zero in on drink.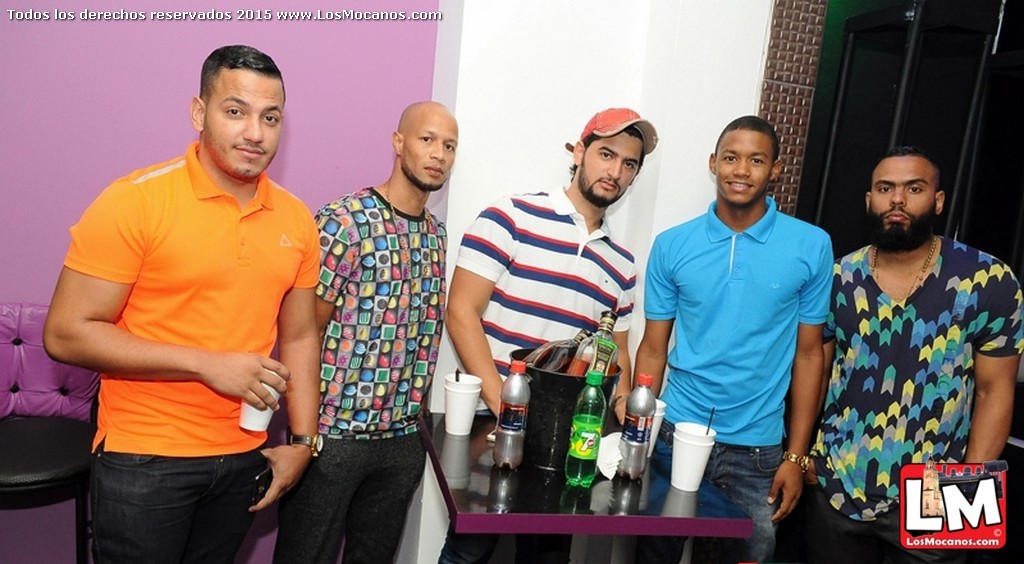
Zeroed in: locate(494, 453, 521, 470).
